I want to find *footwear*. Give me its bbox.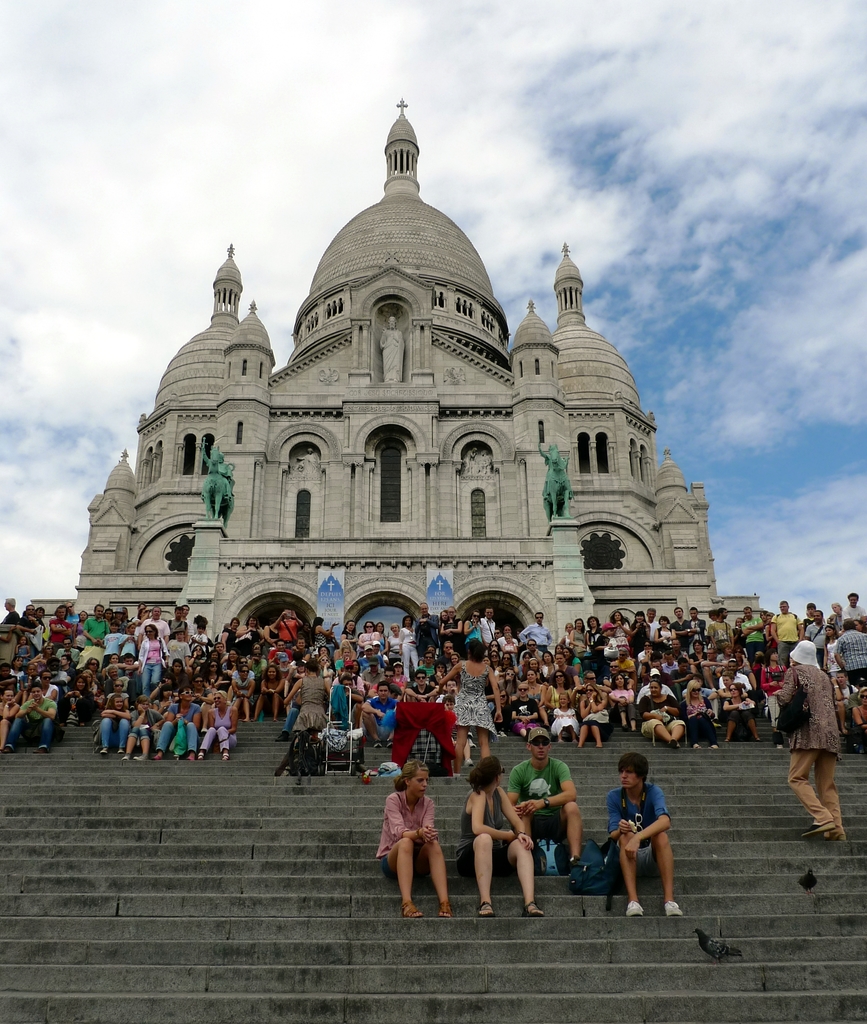
pyautogui.locateOnScreen(523, 900, 547, 919).
